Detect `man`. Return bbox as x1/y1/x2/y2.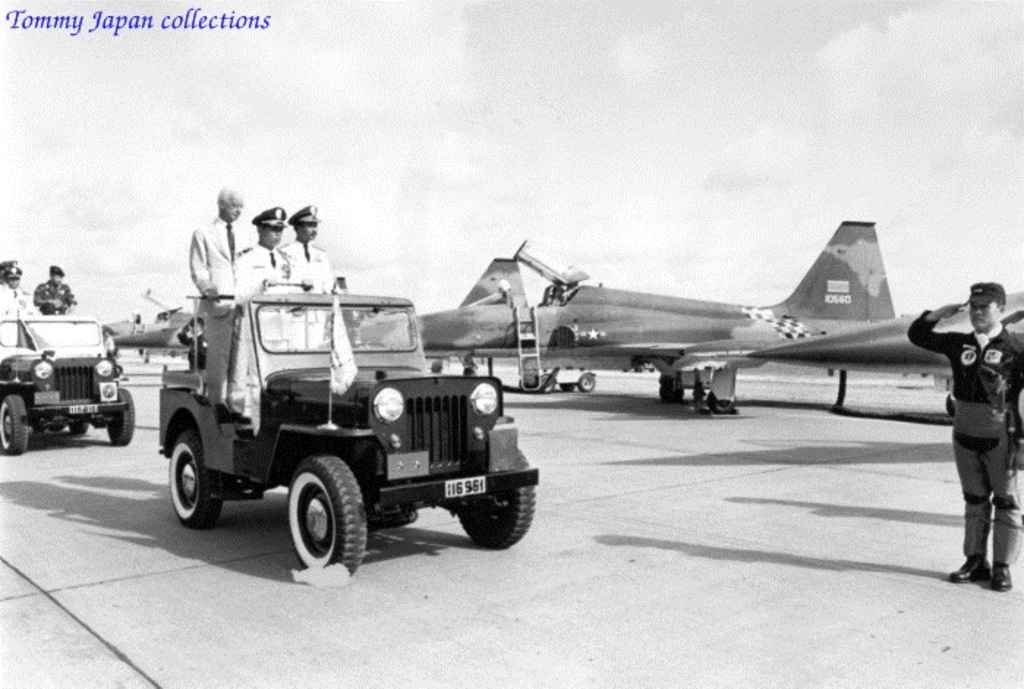
0/262/41/321.
